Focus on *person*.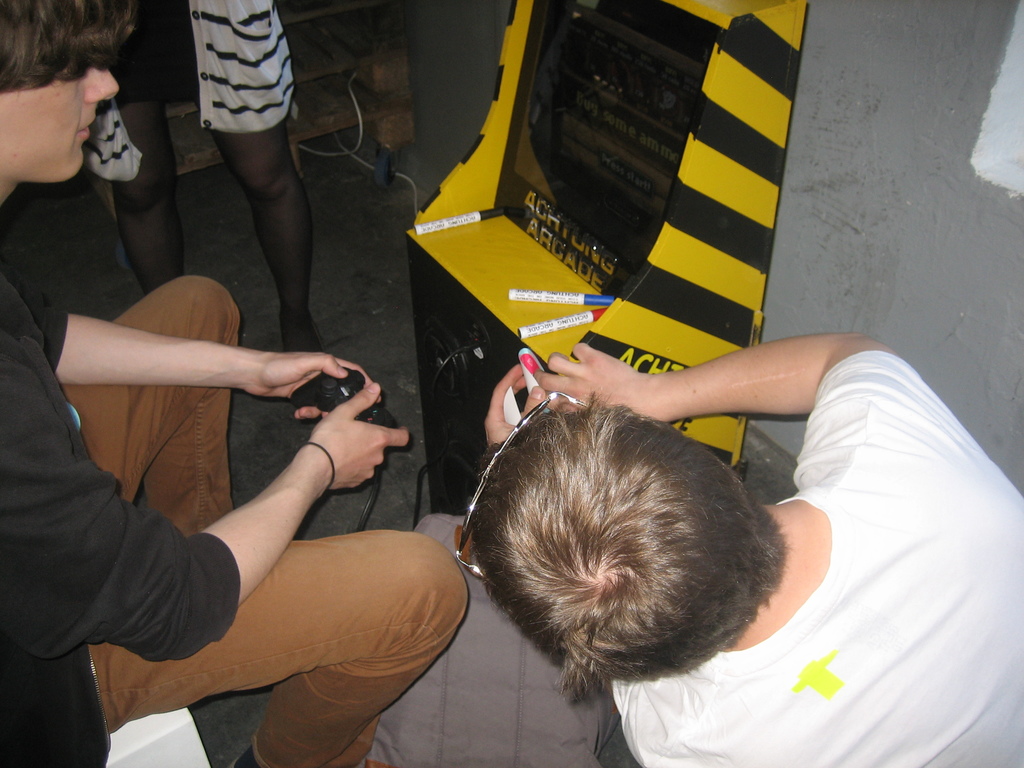
Focused at 474,334,1023,767.
